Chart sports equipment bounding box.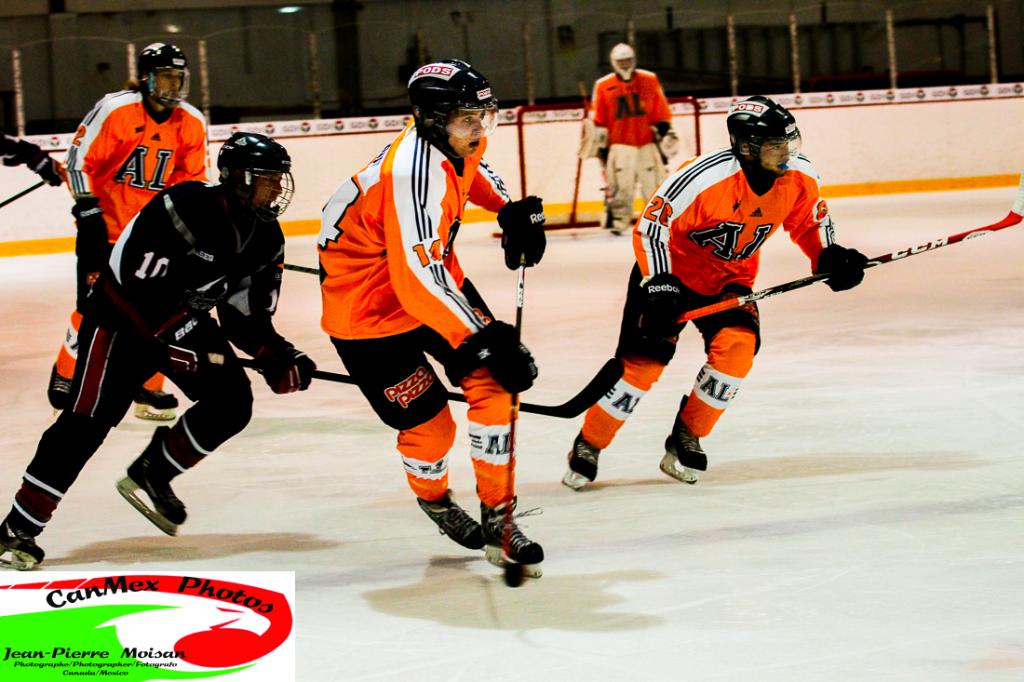
Charted: box=[71, 200, 110, 260].
